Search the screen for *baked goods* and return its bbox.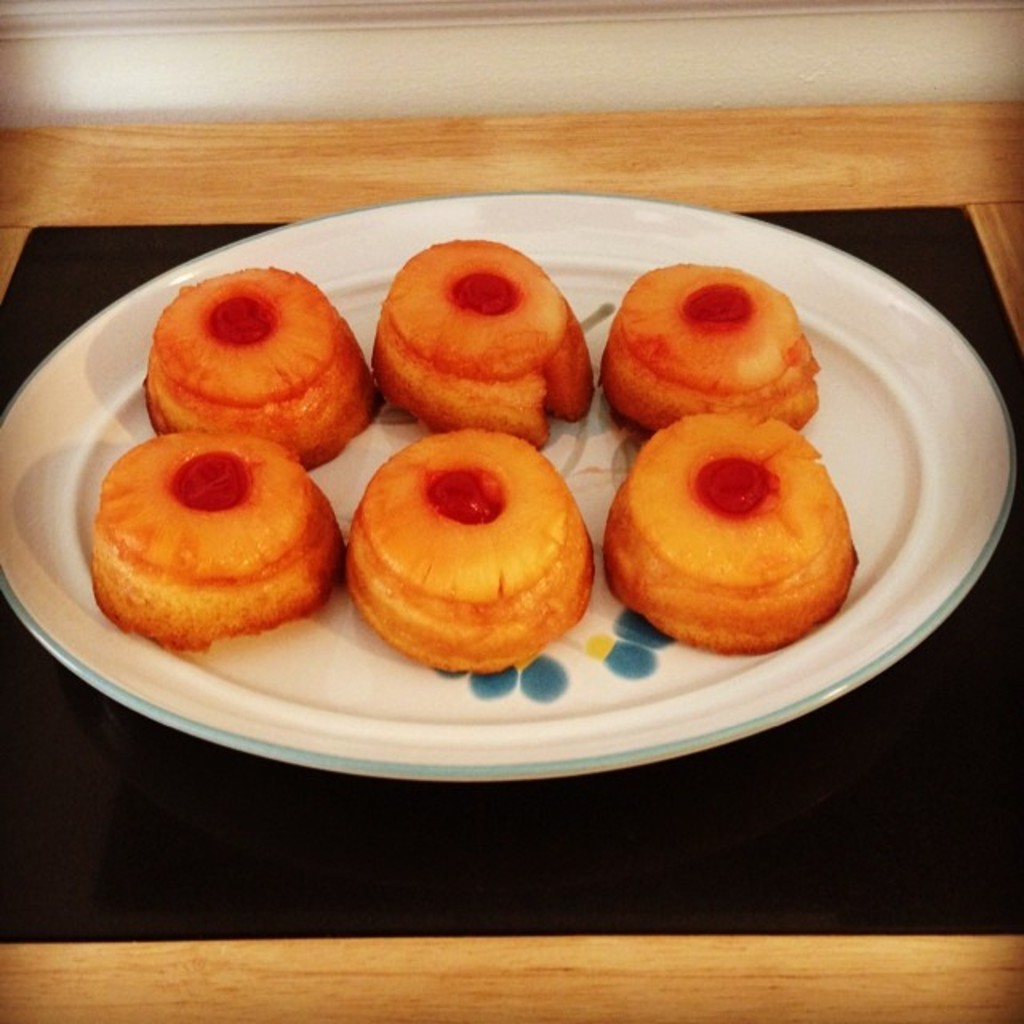
Found: <bbox>146, 266, 379, 469</bbox>.
